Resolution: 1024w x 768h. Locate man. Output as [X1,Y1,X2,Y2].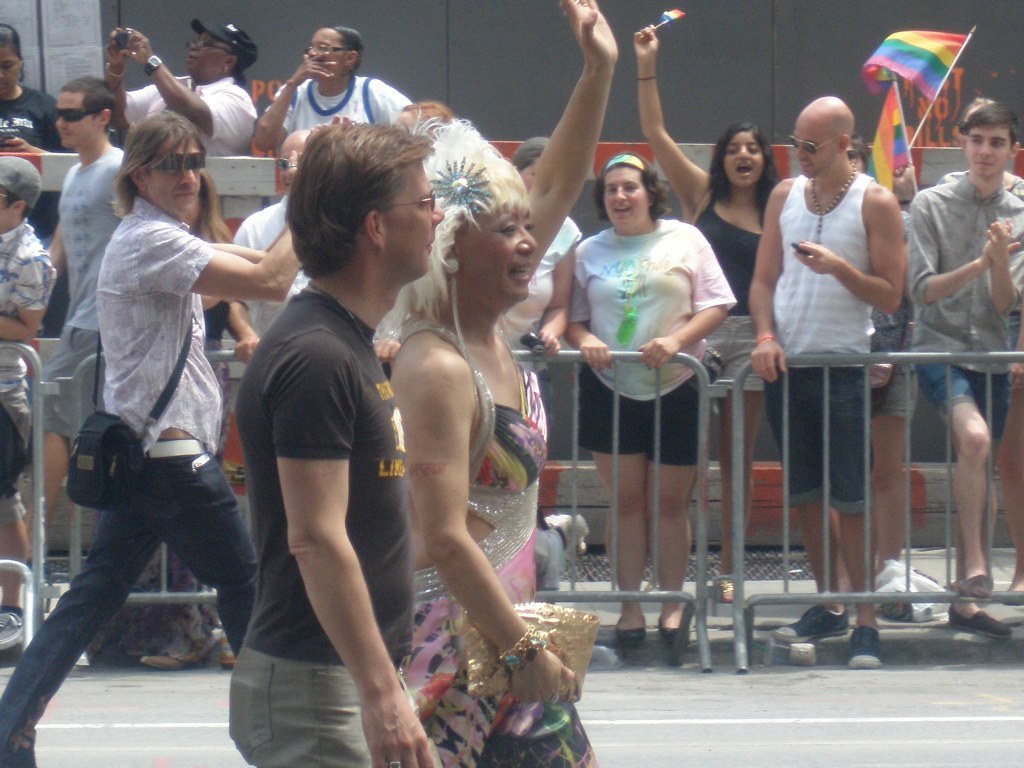
[0,150,64,648].
